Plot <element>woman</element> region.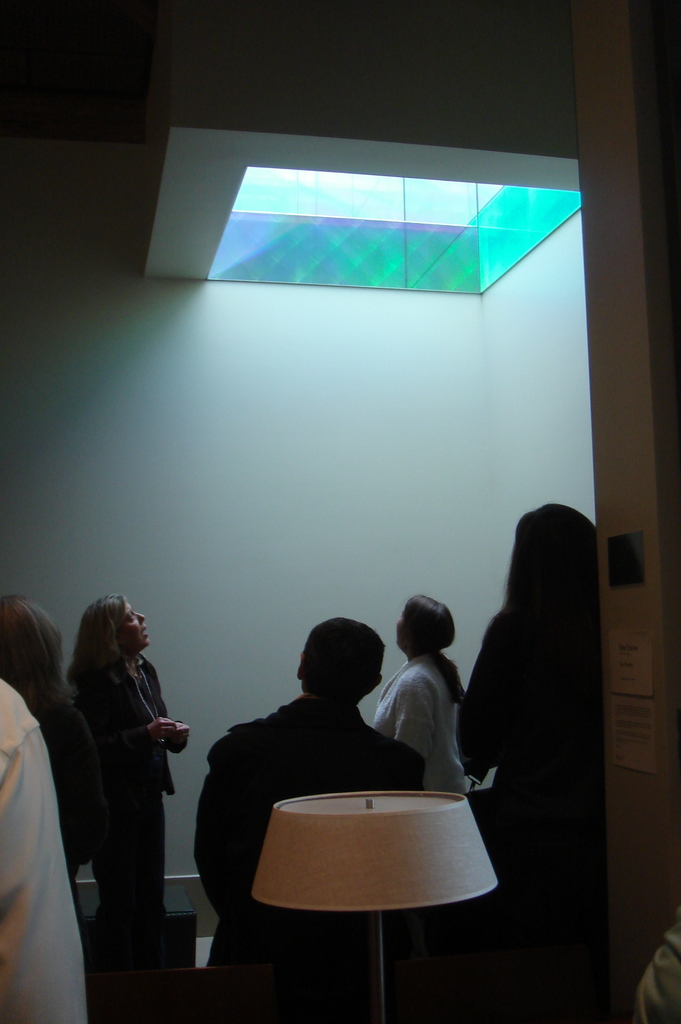
Plotted at (left=373, top=592, right=468, bottom=793).
